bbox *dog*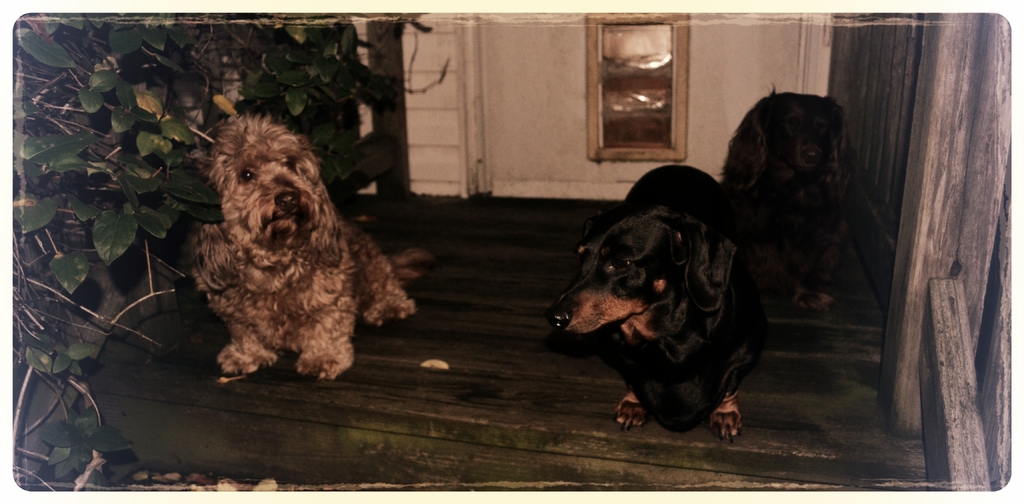
l=547, t=161, r=771, b=443
